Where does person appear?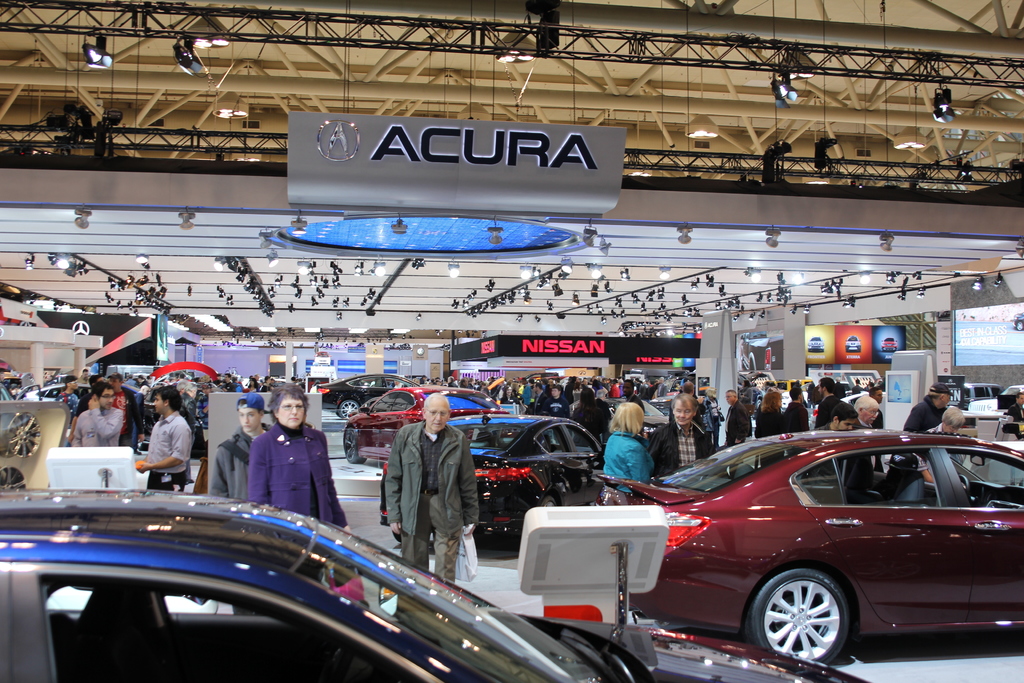
Appears at [722,388,755,450].
